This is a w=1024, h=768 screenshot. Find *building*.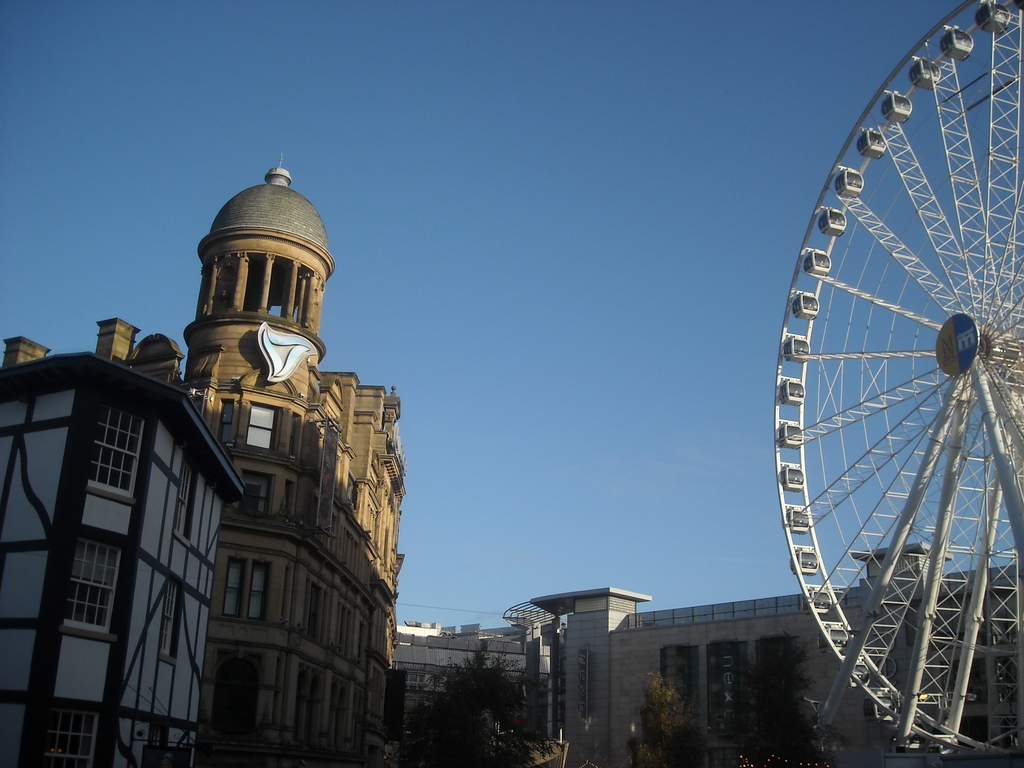
Bounding box: x1=4, y1=152, x2=404, y2=764.
